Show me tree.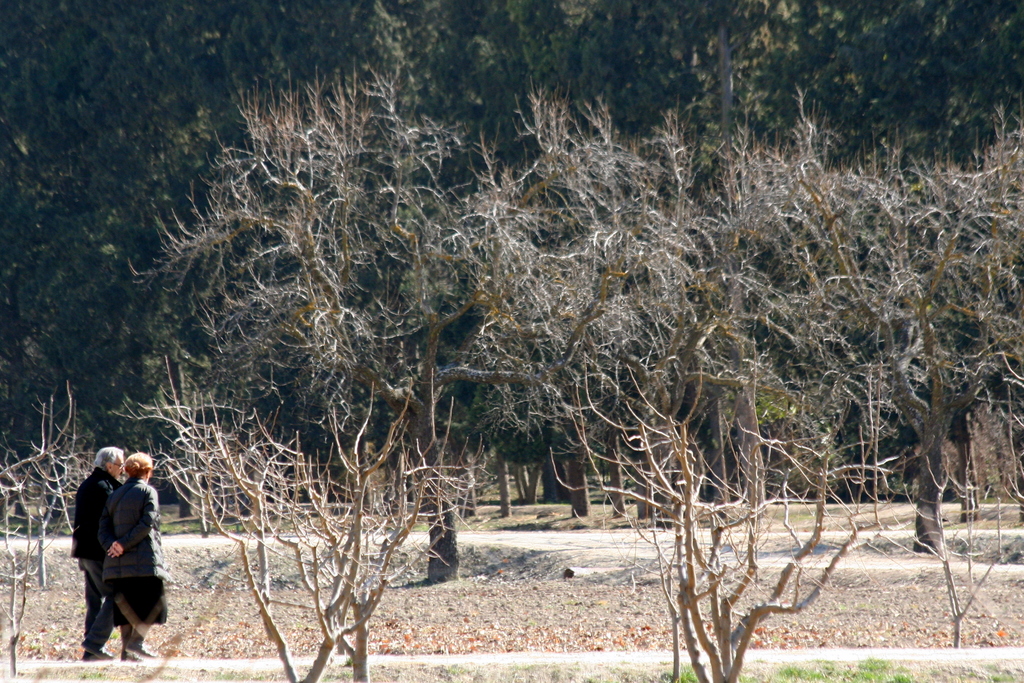
tree is here: {"x1": 136, "y1": 93, "x2": 440, "y2": 485}.
